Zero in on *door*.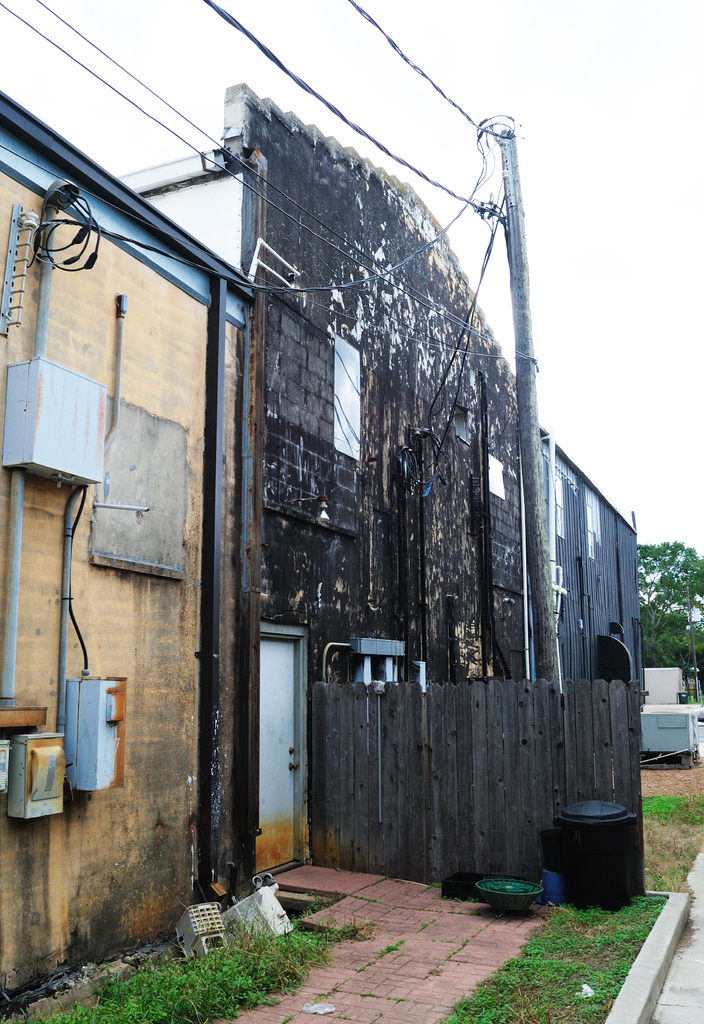
Zeroed in: [256,643,295,873].
